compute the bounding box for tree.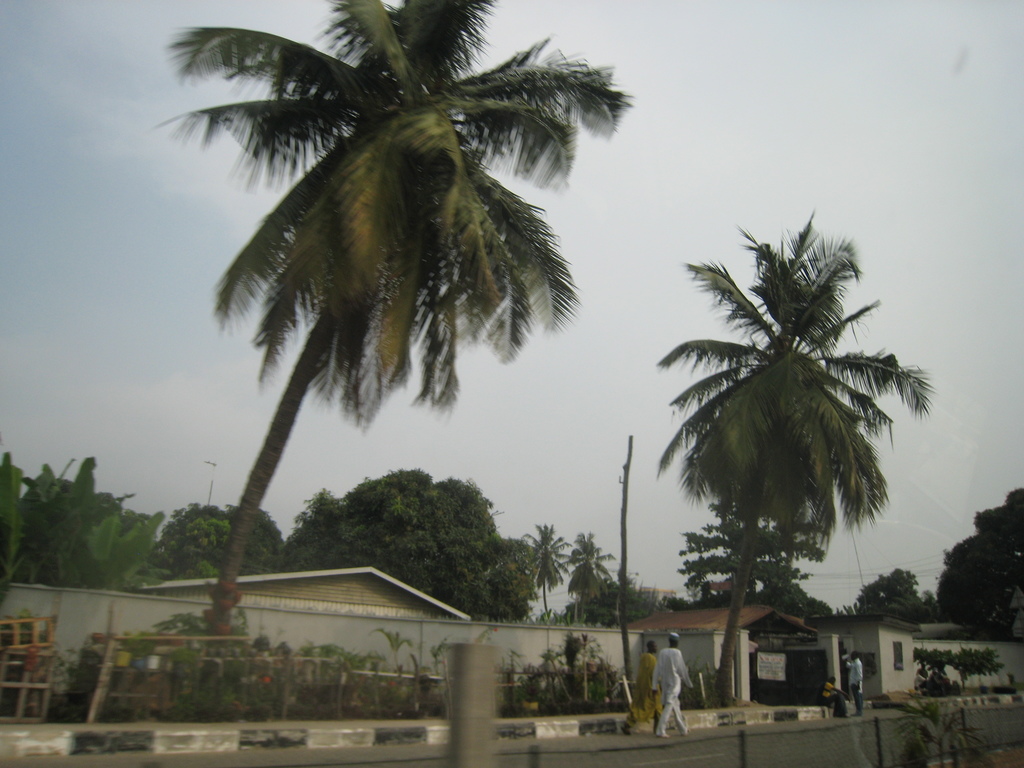
(130, 0, 653, 709).
